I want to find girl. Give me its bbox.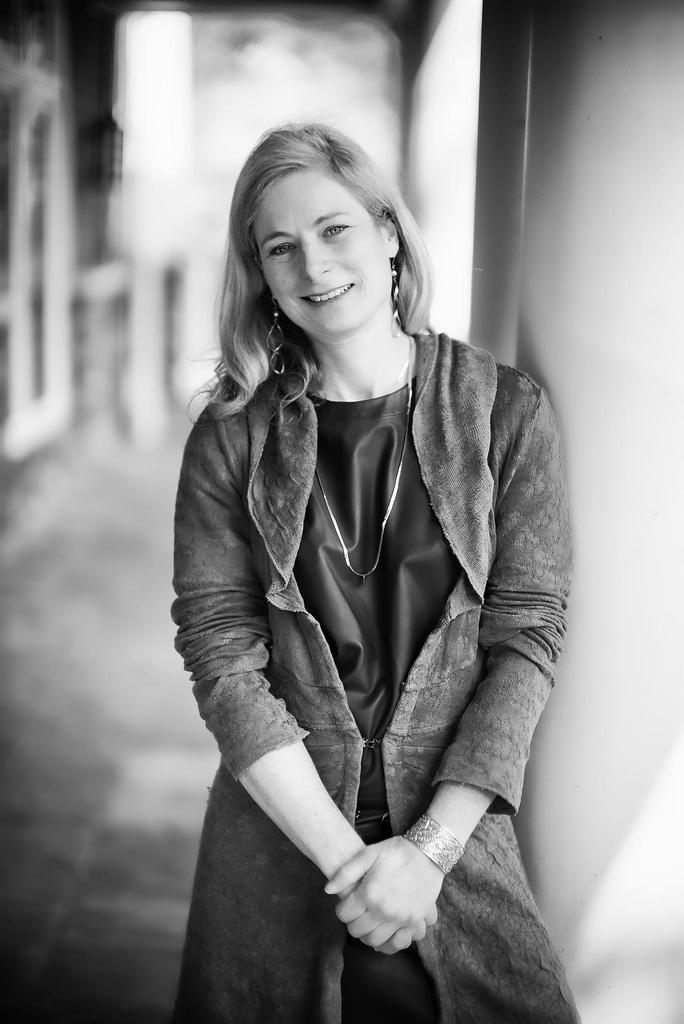
l=167, t=116, r=589, b=1023.
